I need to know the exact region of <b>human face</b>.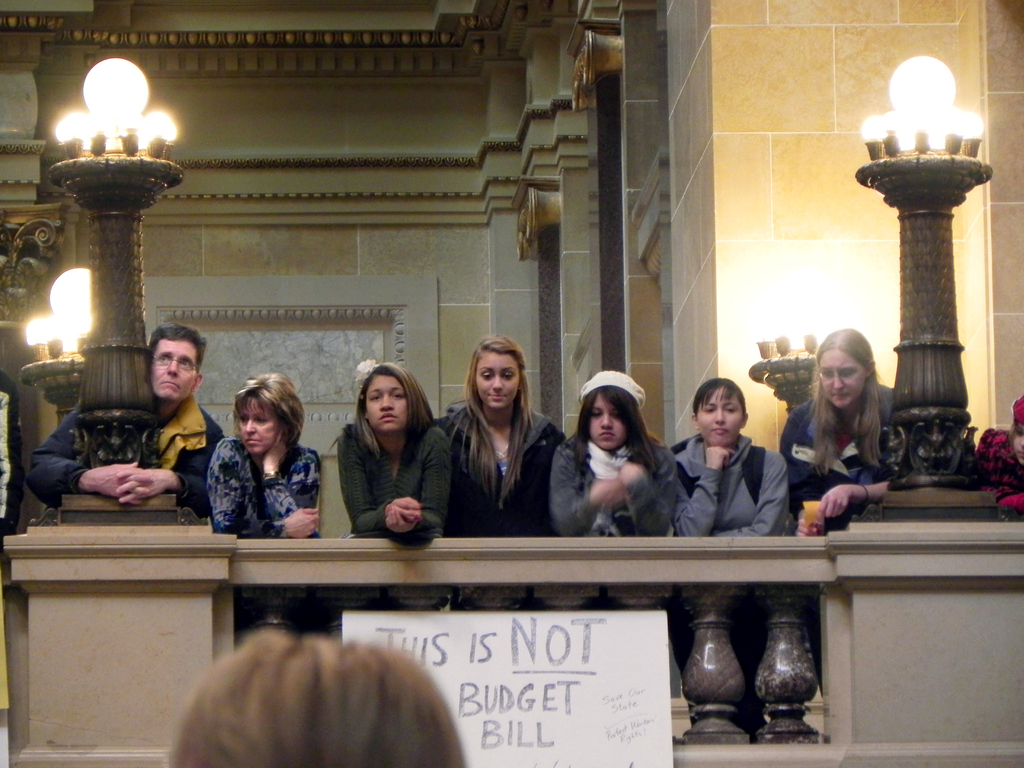
Region: Rect(366, 376, 407, 435).
